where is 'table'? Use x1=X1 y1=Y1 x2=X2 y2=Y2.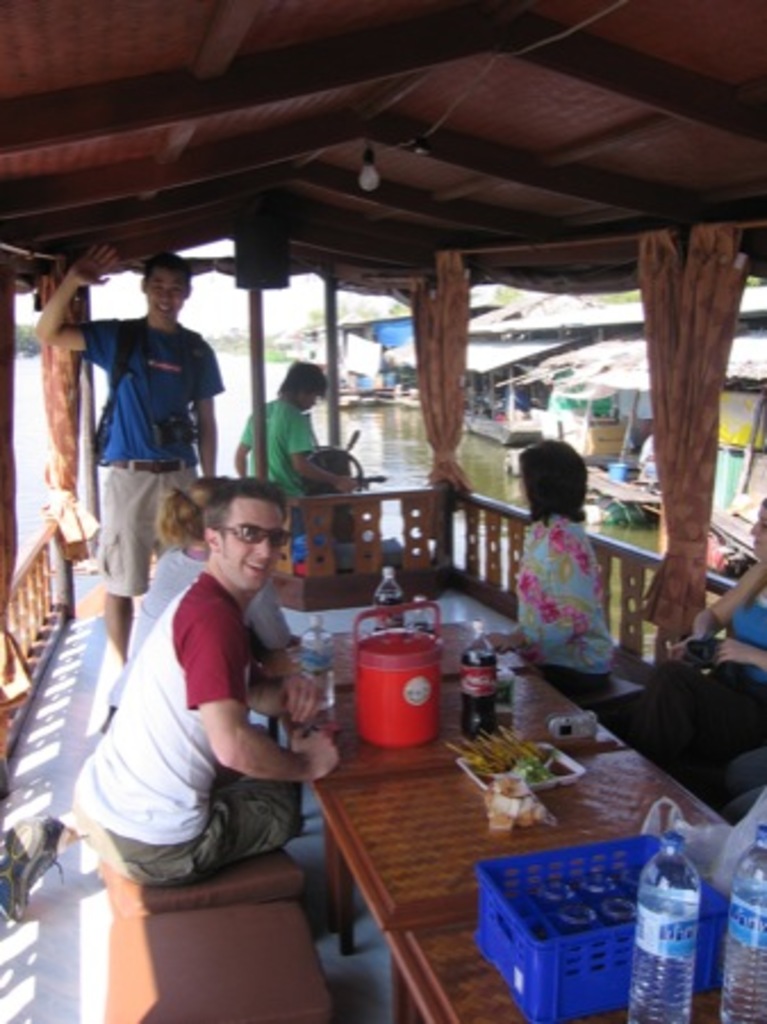
x1=244 y1=601 x2=765 y2=1022.
